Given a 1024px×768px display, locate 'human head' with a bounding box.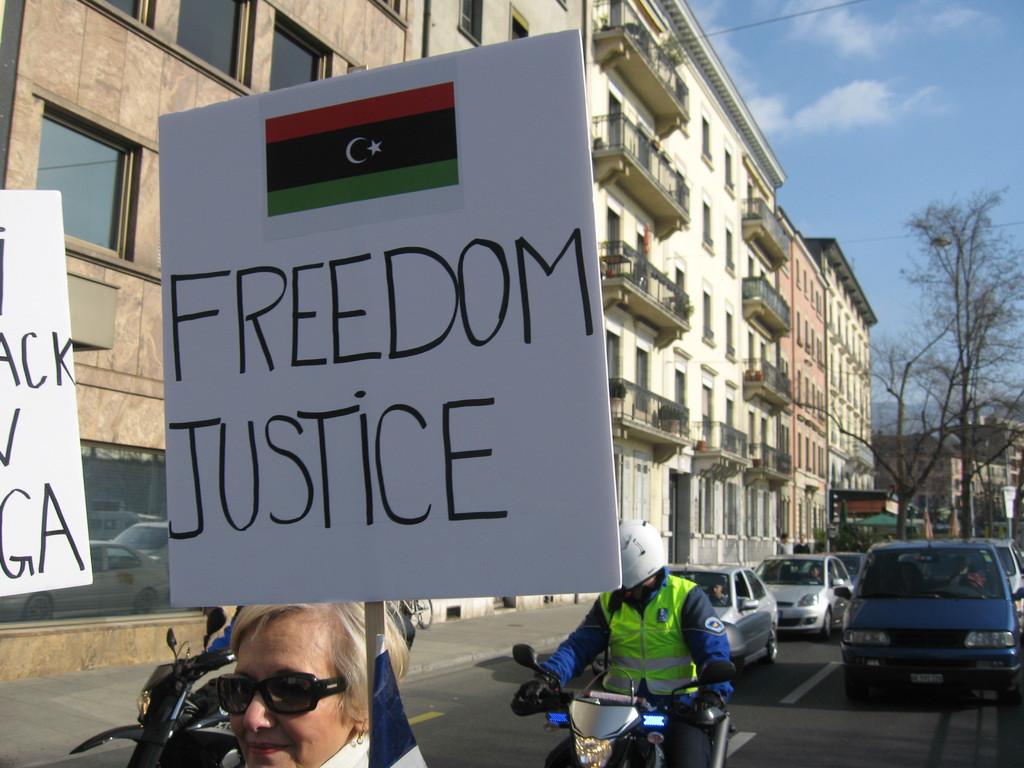
Located: (x1=621, y1=519, x2=670, y2=593).
